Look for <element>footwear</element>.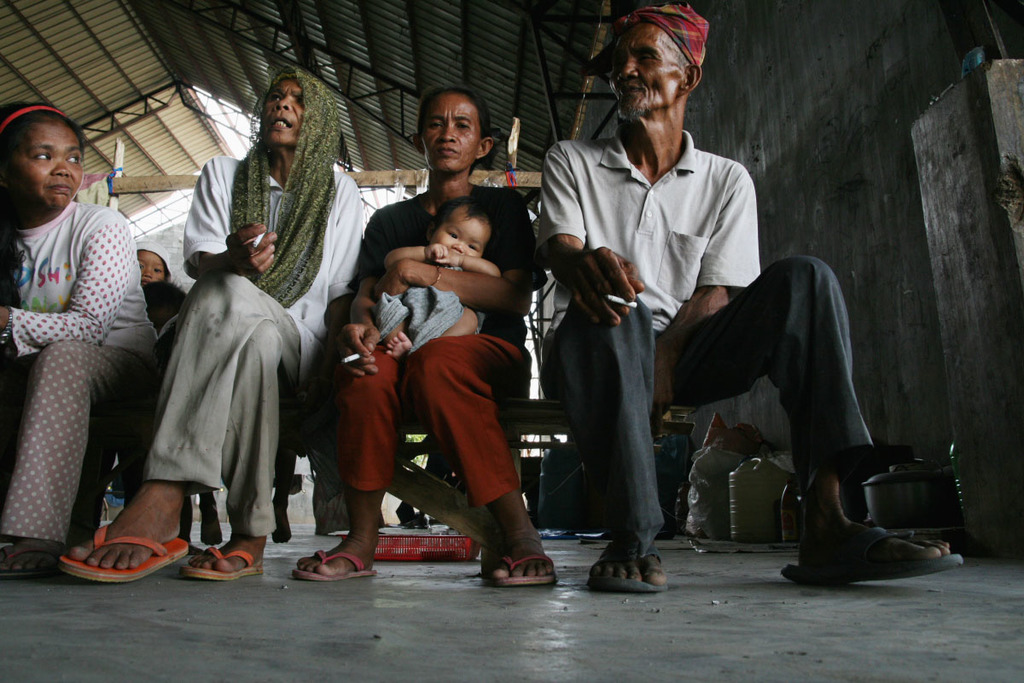
Found: [778,524,962,587].
